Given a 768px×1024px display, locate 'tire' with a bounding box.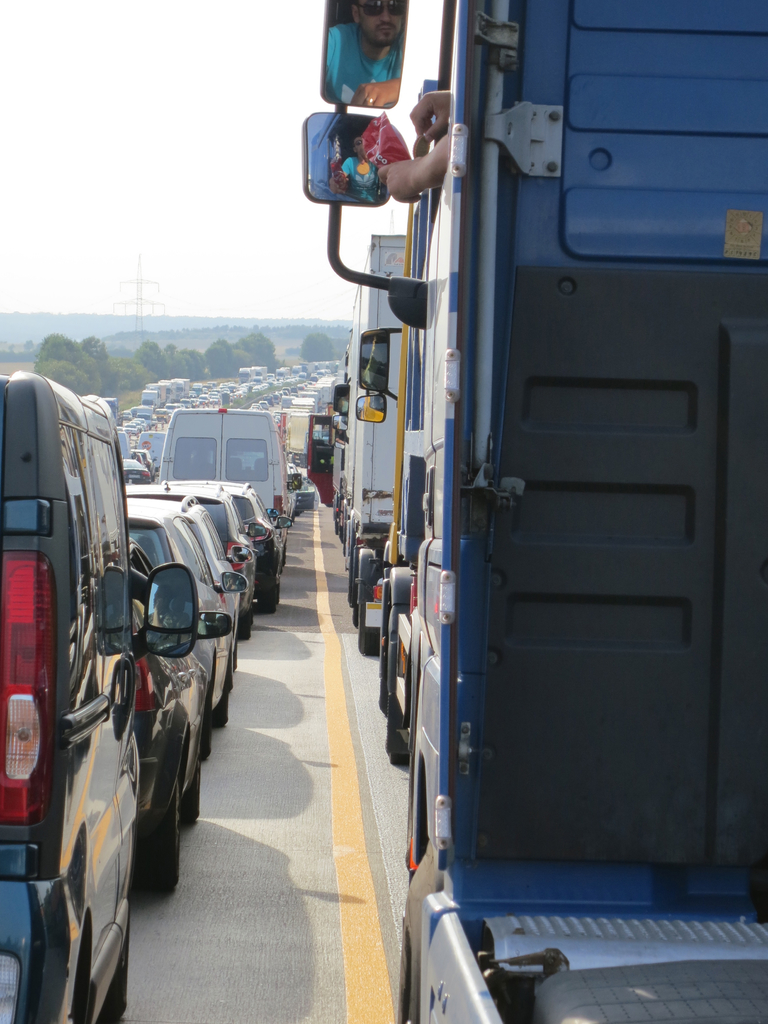
Located: bbox=[95, 920, 132, 1023].
